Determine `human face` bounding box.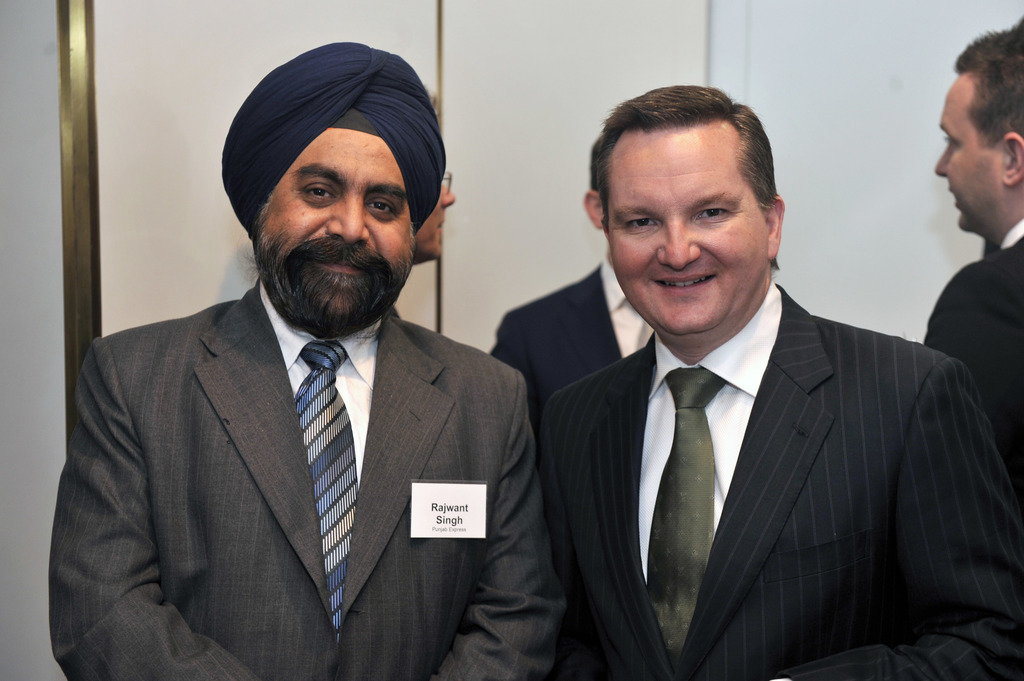
Determined: [left=419, top=182, right=455, bottom=266].
